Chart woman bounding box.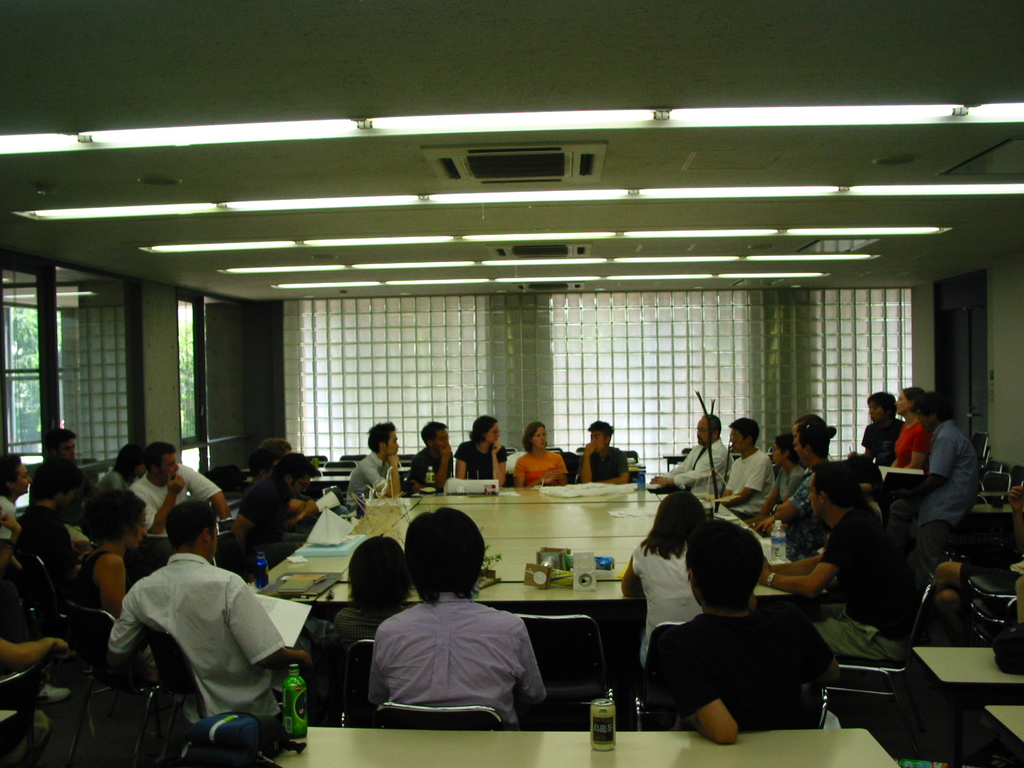
Charted: 56,476,152,588.
